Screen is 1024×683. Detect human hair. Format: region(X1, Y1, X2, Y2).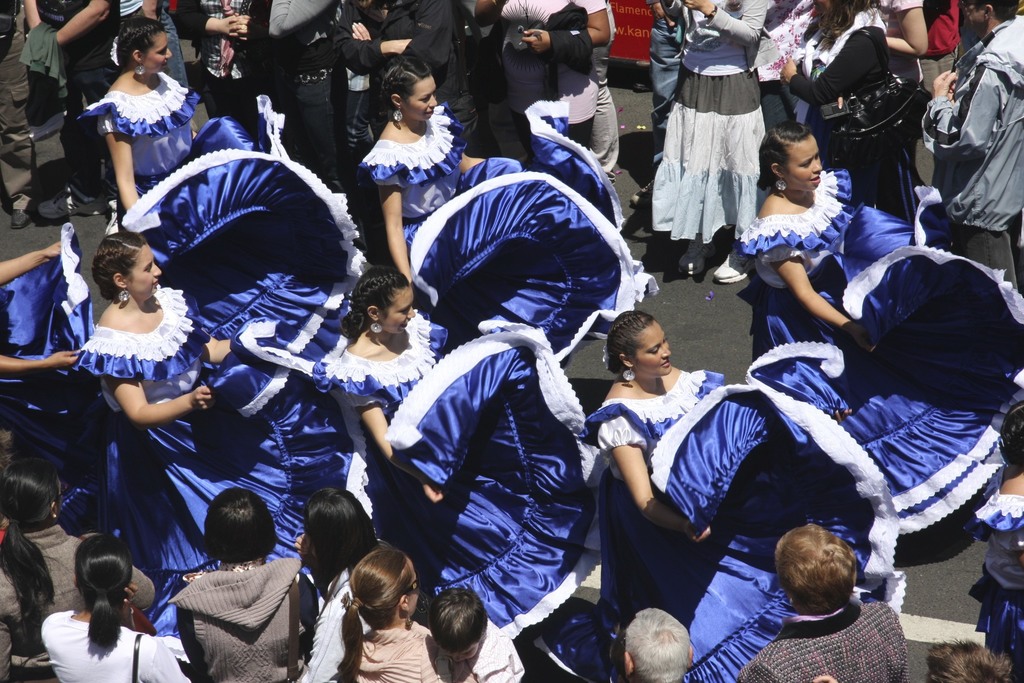
region(72, 532, 134, 654).
